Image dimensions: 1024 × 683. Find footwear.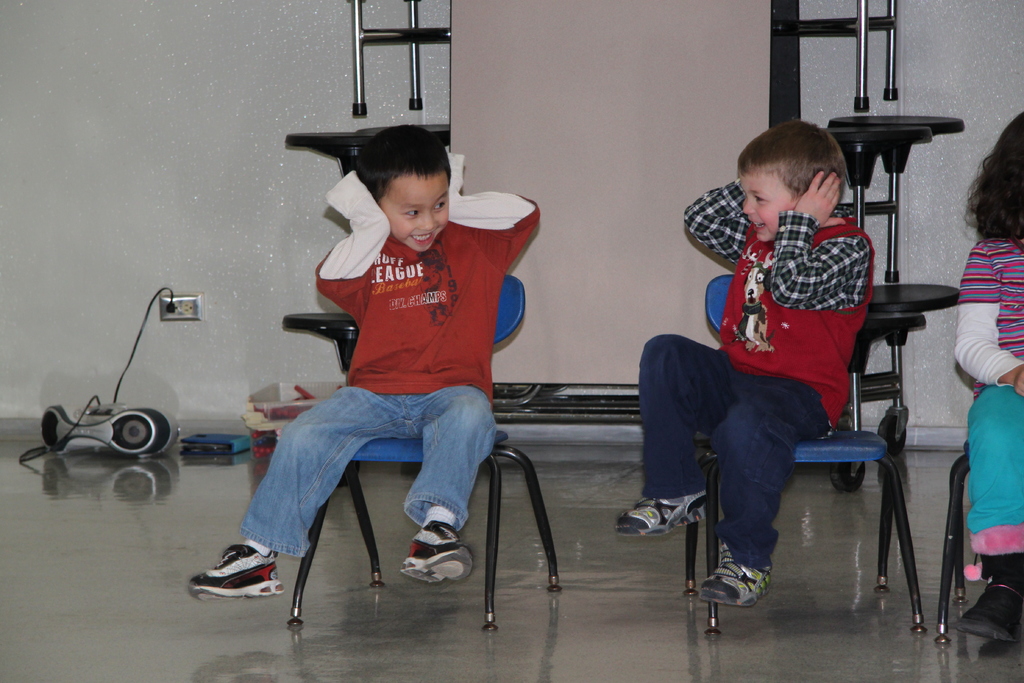
[x1=186, y1=536, x2=290, y2=616].
